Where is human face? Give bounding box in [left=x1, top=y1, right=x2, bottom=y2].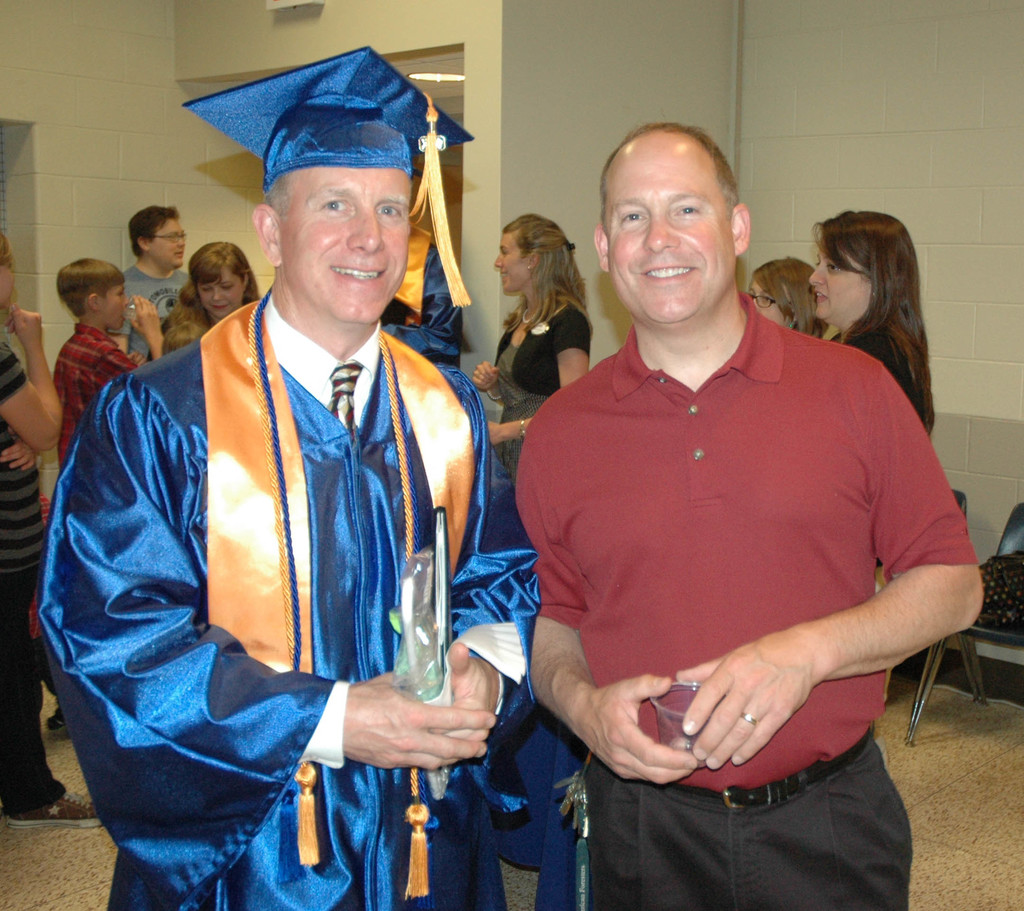
[left=149, top=218, right=185, bottom=268].
